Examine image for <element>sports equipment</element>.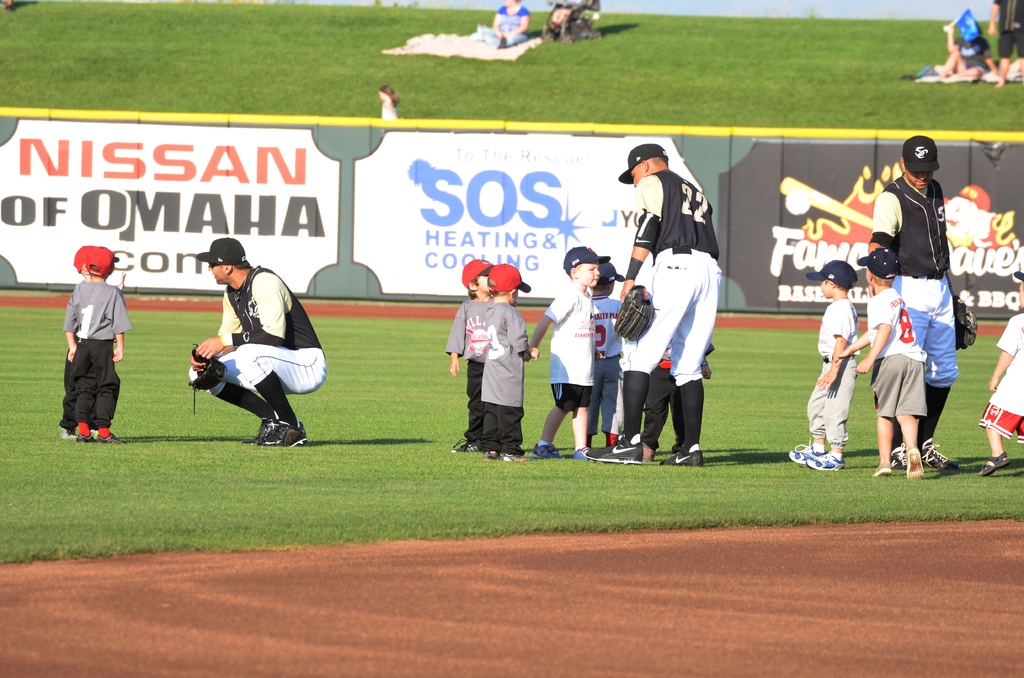
Examination result: [953, 296, 979, 350].
